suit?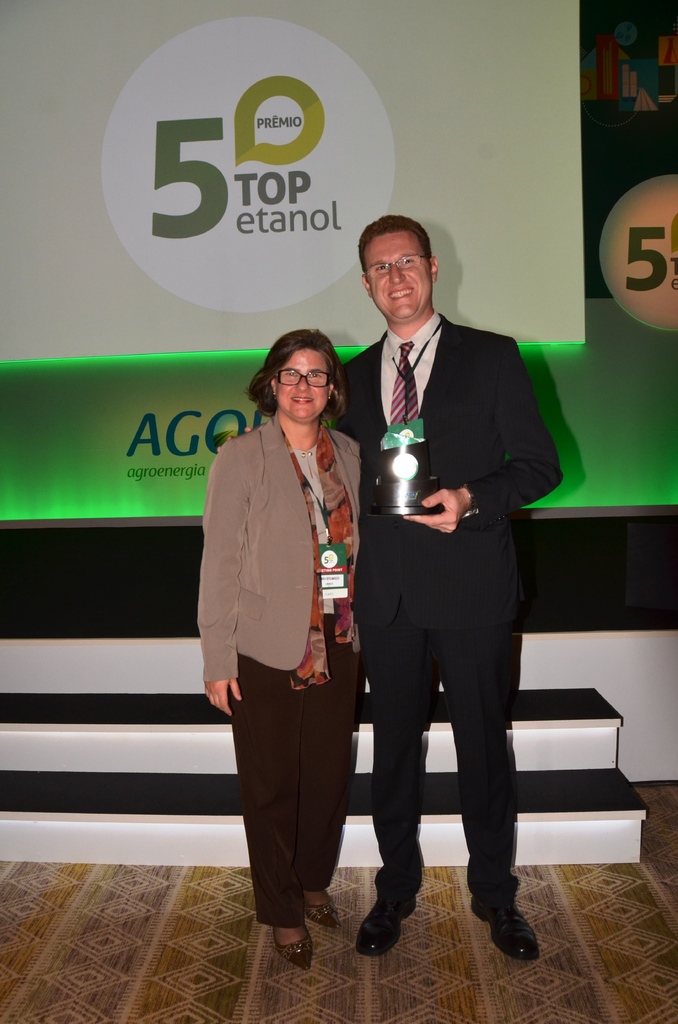
345/215/558/941
